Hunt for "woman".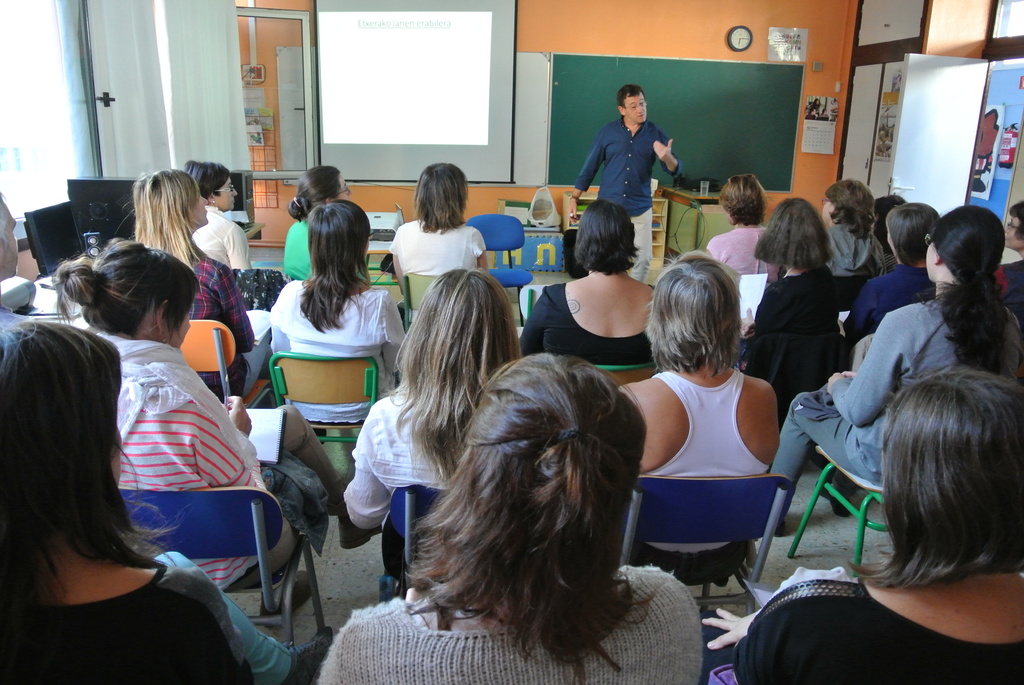
Hunted down at detection(134, 174, 257, 405).
